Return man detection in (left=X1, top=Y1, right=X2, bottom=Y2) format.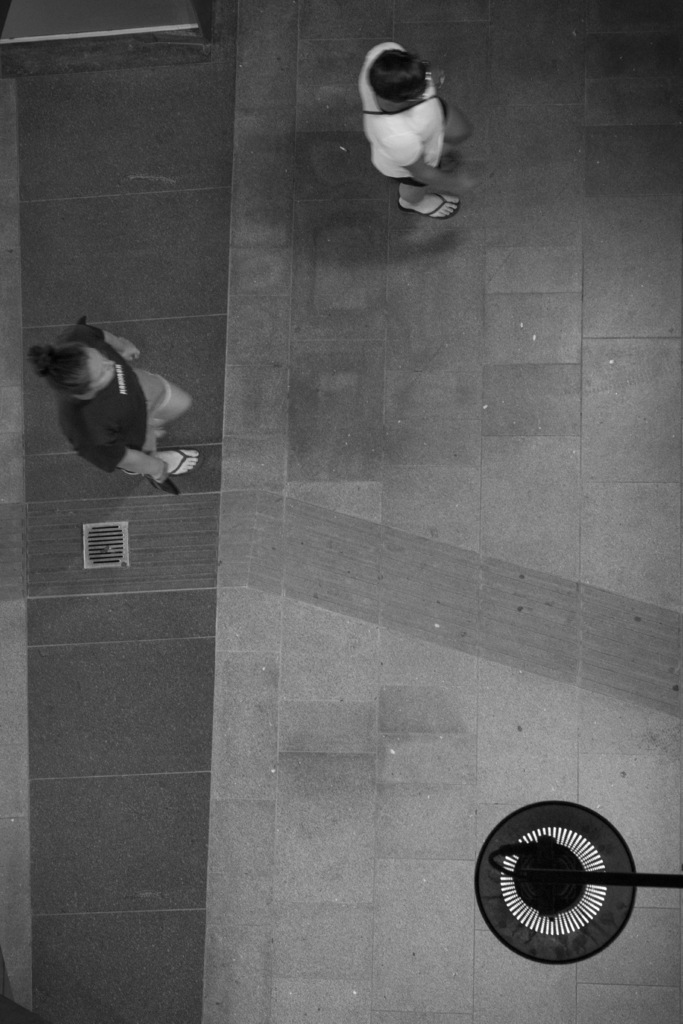
(left=354, top=38, right=475, bottom=222).
